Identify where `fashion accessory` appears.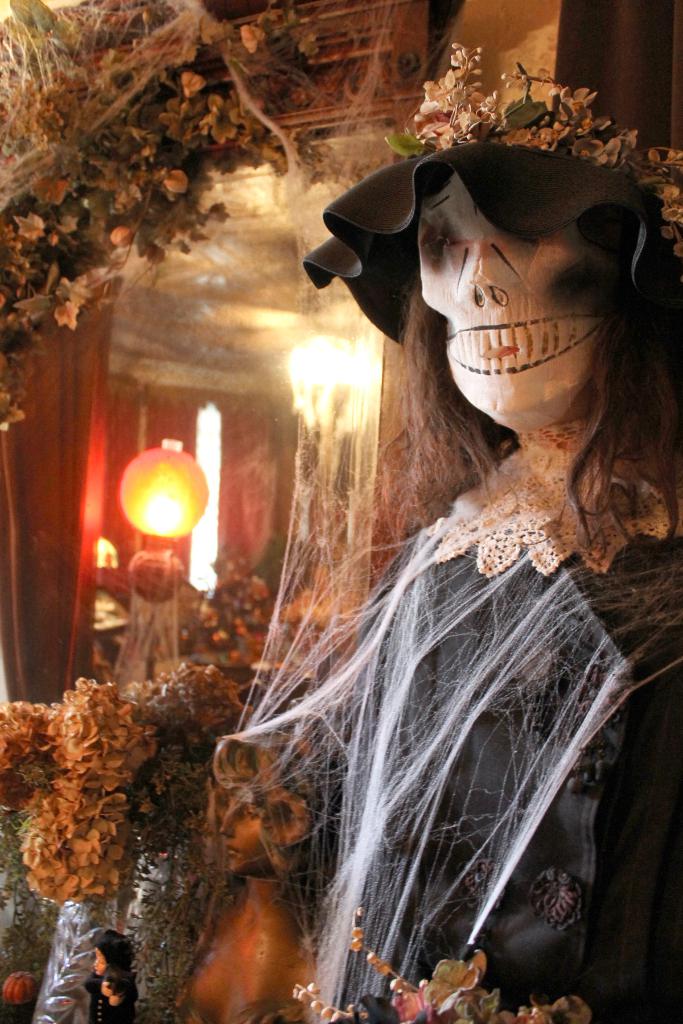
Appears at bbox=(420, 428, 682, 582).
